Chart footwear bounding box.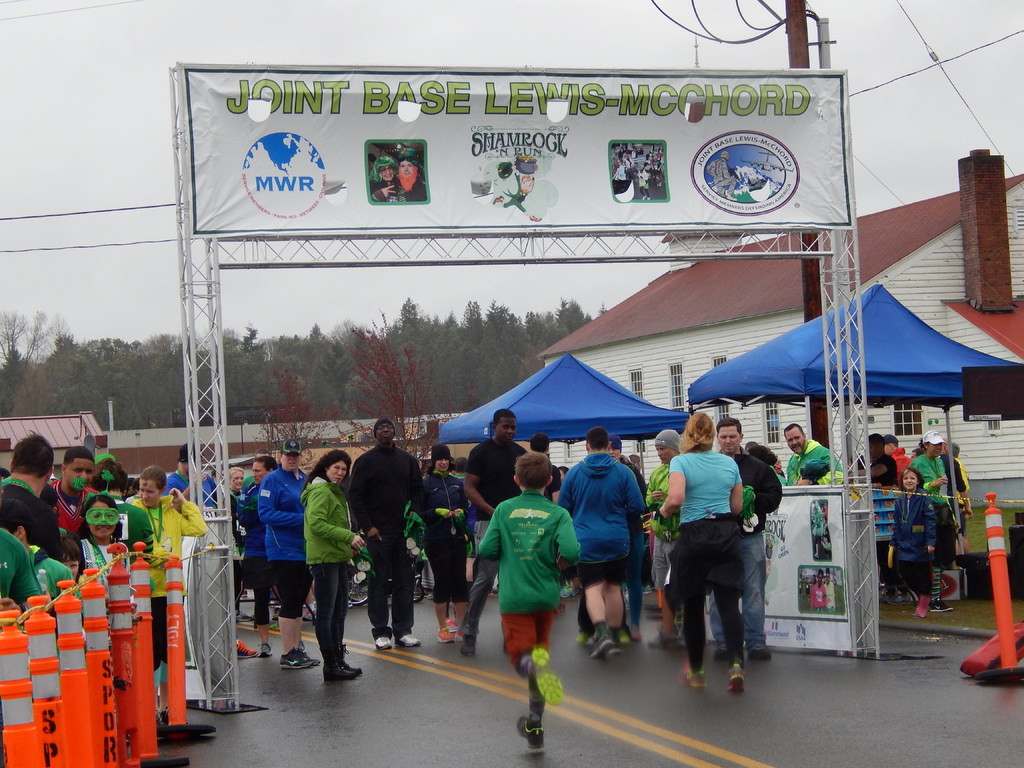
Charted: bbox=(932, 599, 951, 611).
